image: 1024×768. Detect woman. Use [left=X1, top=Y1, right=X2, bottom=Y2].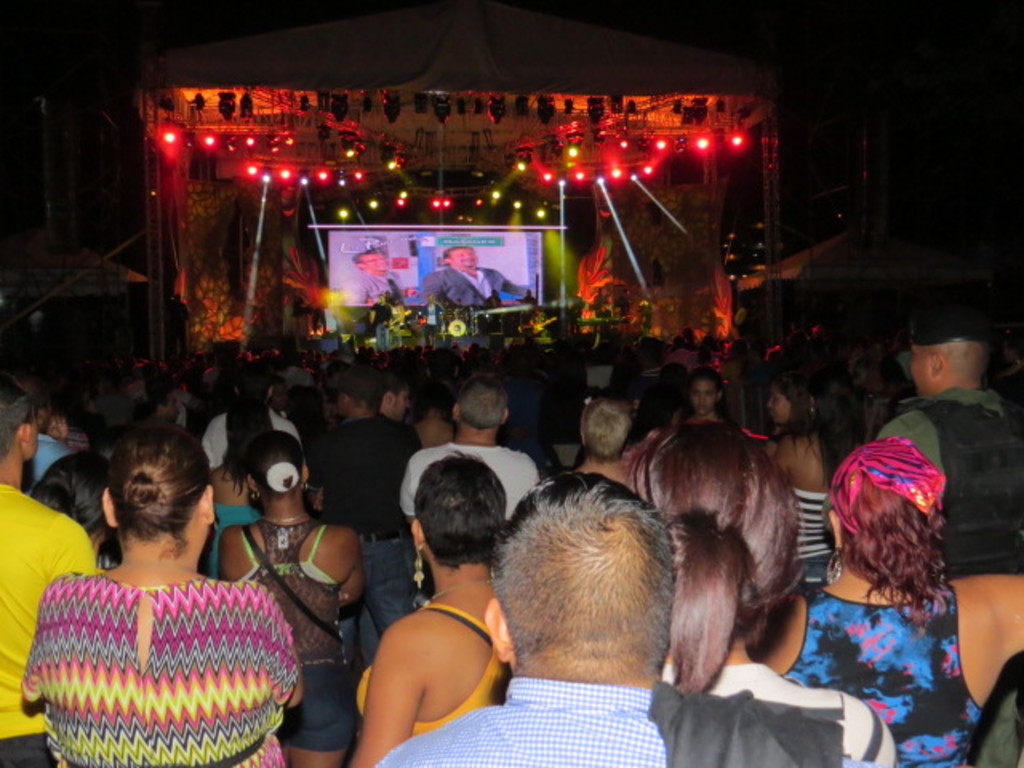
[left=346, top=461, right=517, bottom=766].
